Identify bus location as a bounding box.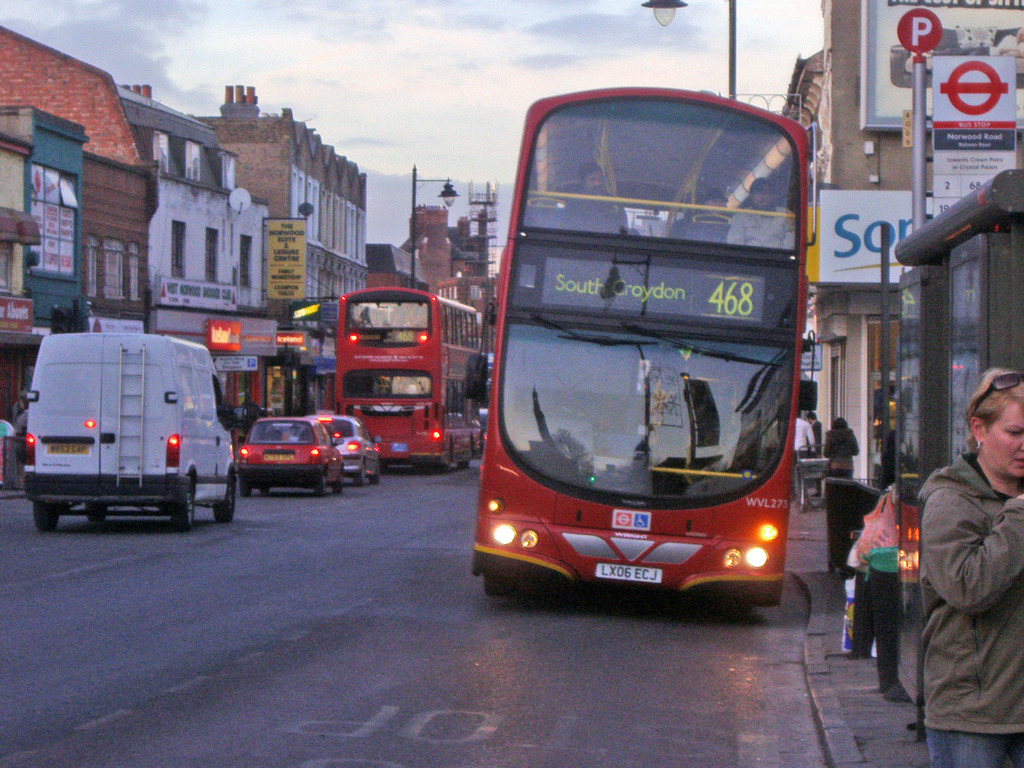
467 84 828 600.
